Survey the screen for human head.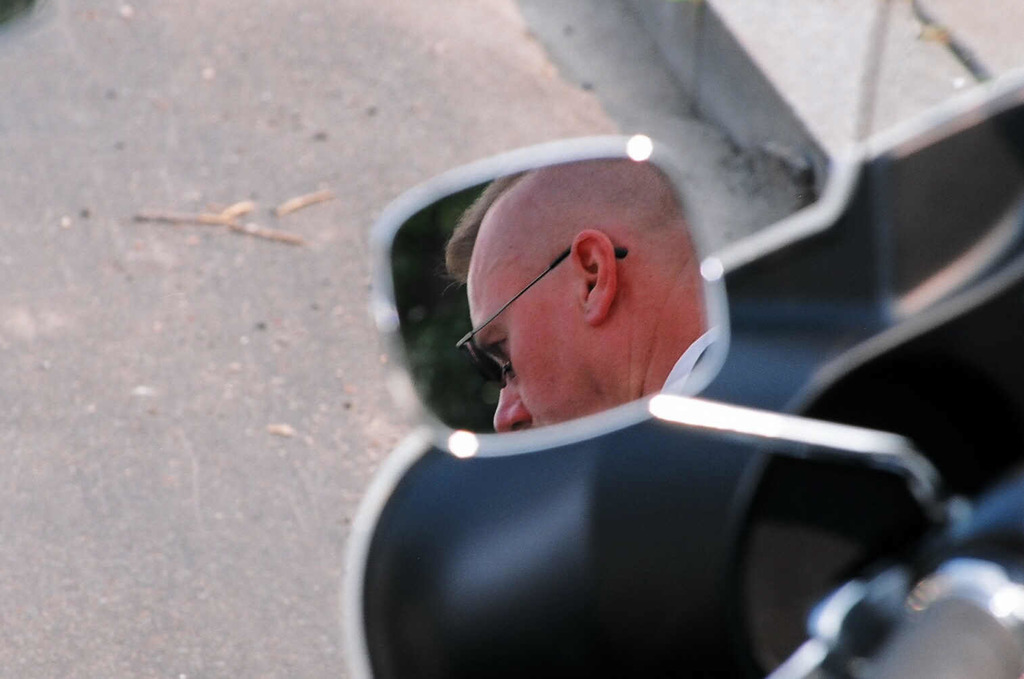
Survey found: (left=447, top=144, right=720, bottom=442).
